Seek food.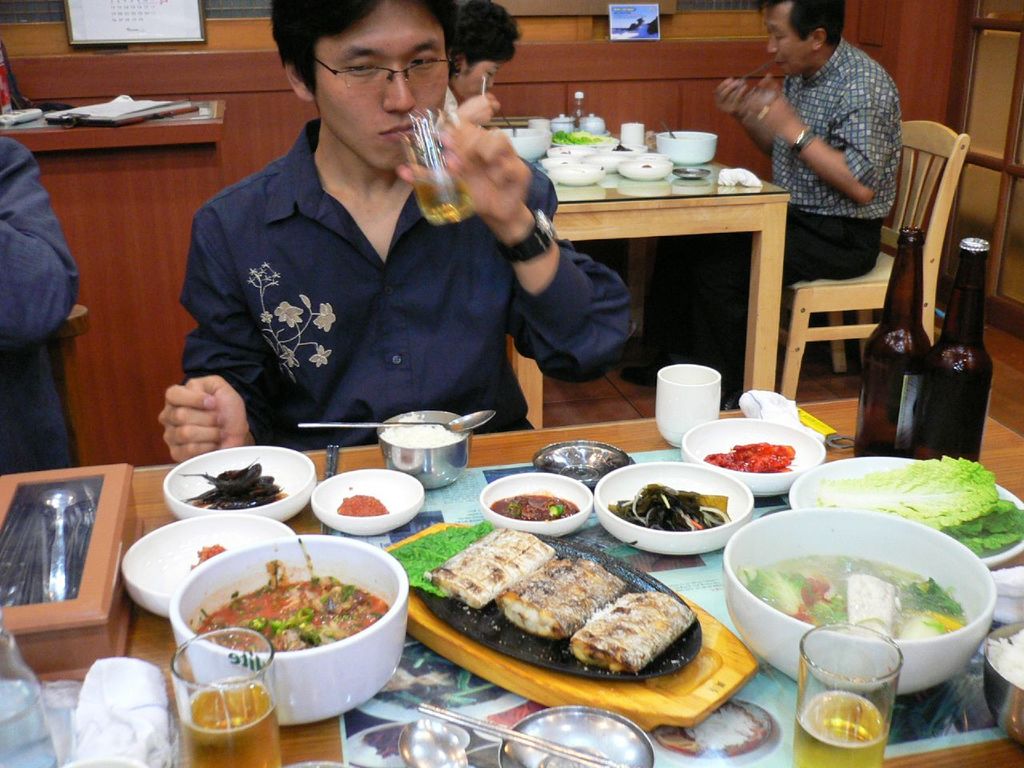
{"left": 179, "top": 458, "right": 287, "bottom": 508}.
